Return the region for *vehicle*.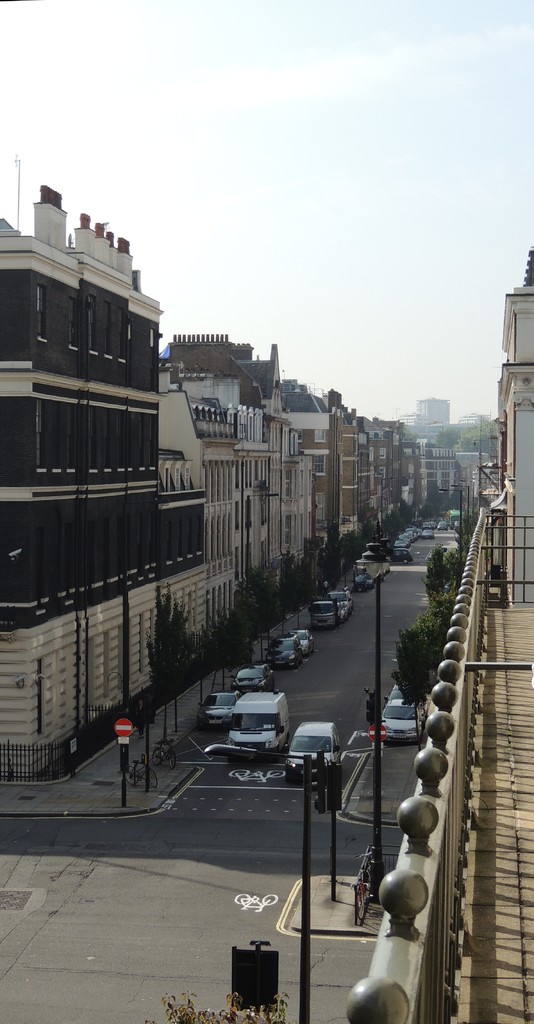
(384,546,412,565).
